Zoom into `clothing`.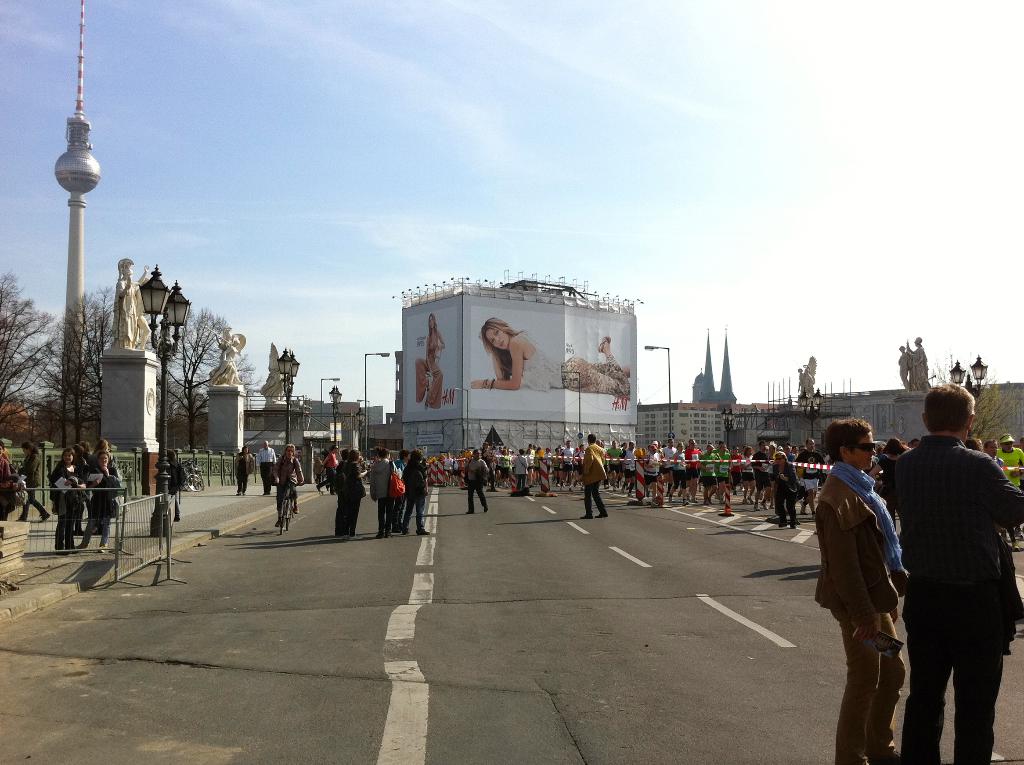
Zoom target: select_region(261, 369, 284, 403).
